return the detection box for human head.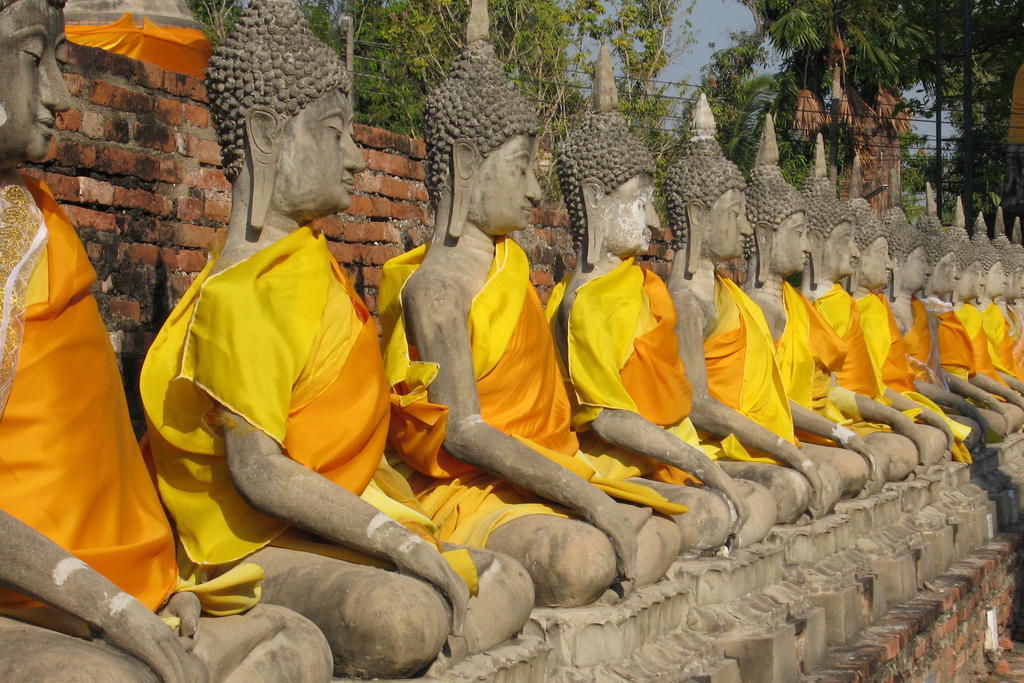
detection(882, 167, 936, 295).
